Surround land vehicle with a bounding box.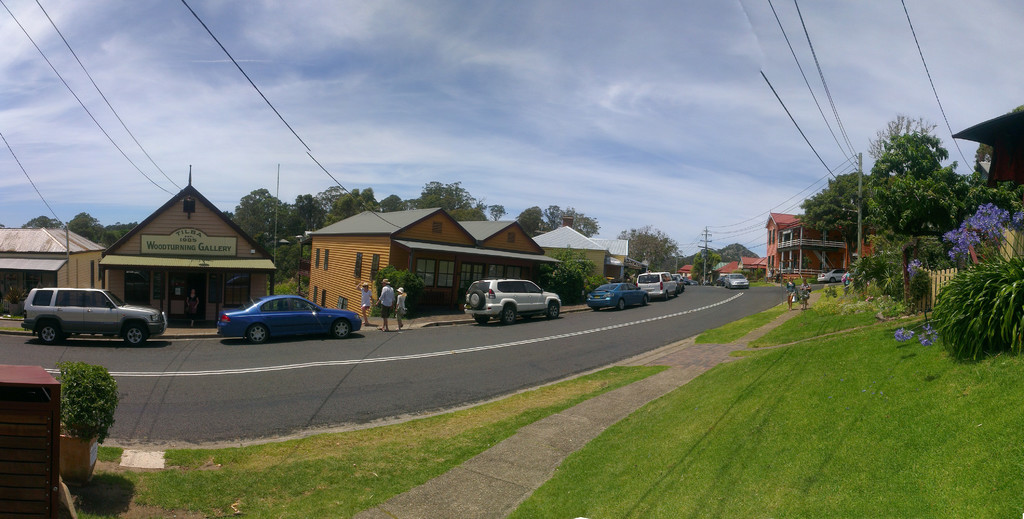
[x1=671, y1=271, x2=685, y2=292].
